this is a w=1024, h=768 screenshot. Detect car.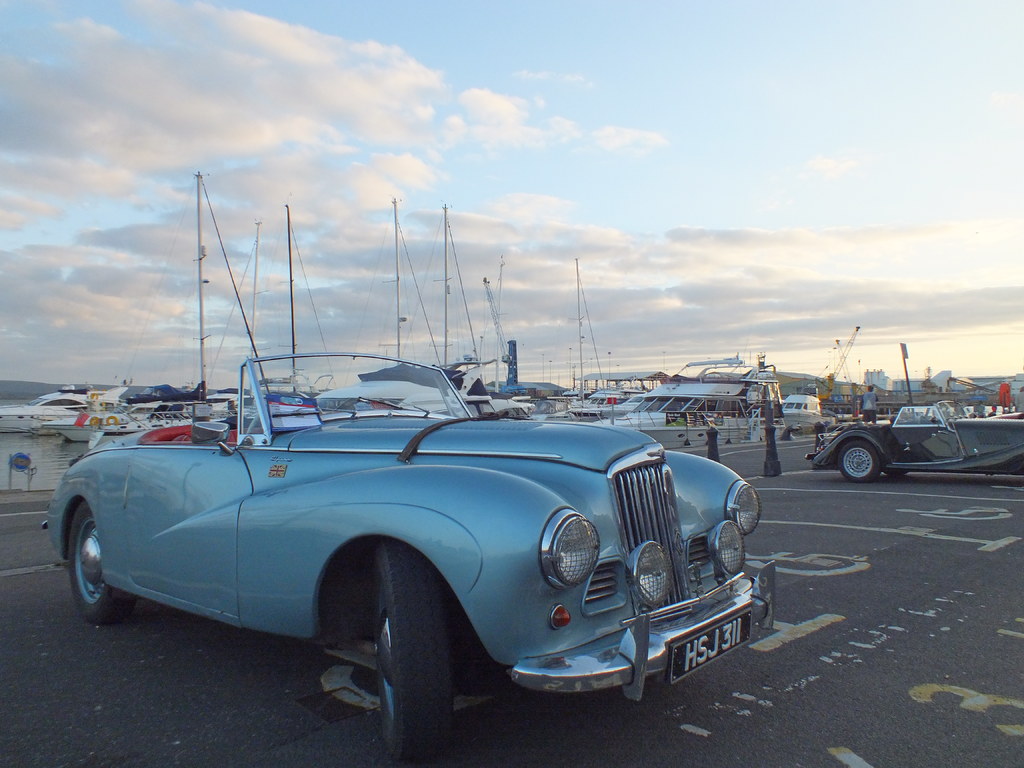
806:403:1023:484.
